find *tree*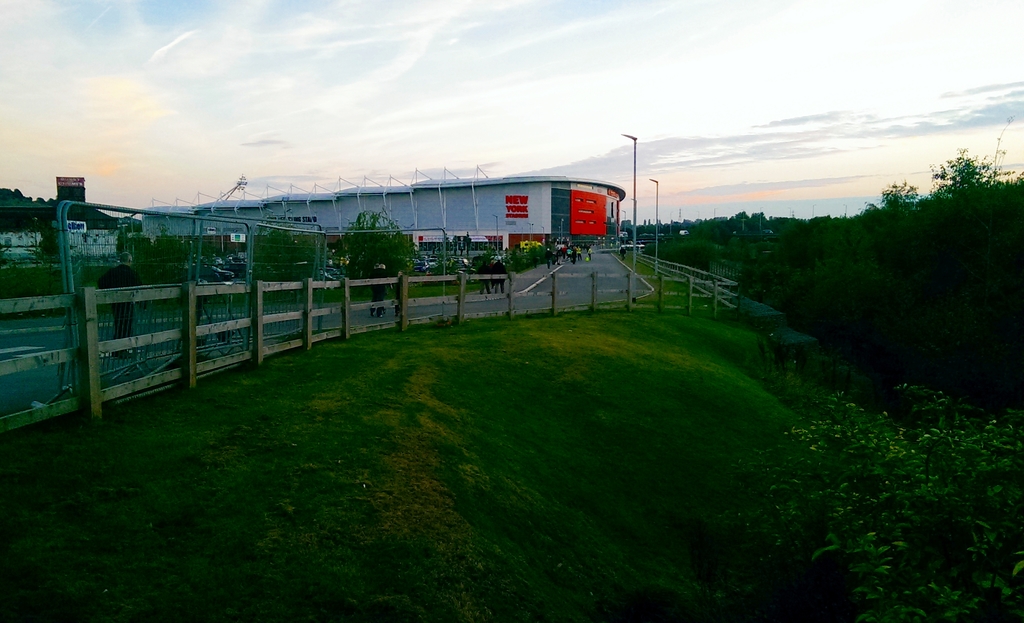
858/174/938/299
